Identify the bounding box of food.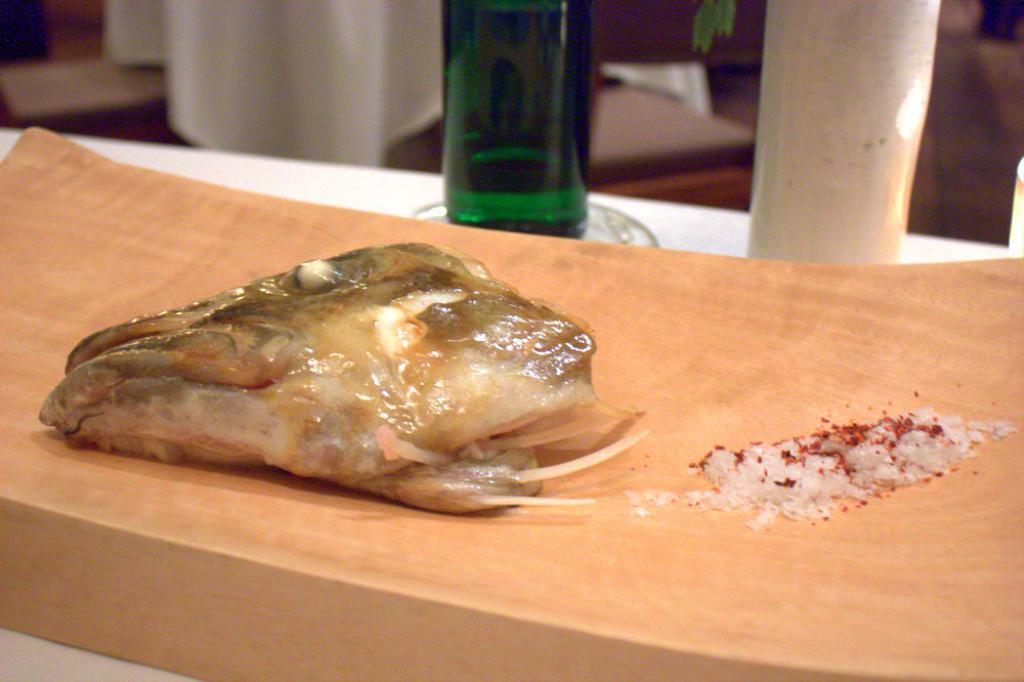
{"x1": 31, "y1": 230, "x2": 656, "y2": 519}.
